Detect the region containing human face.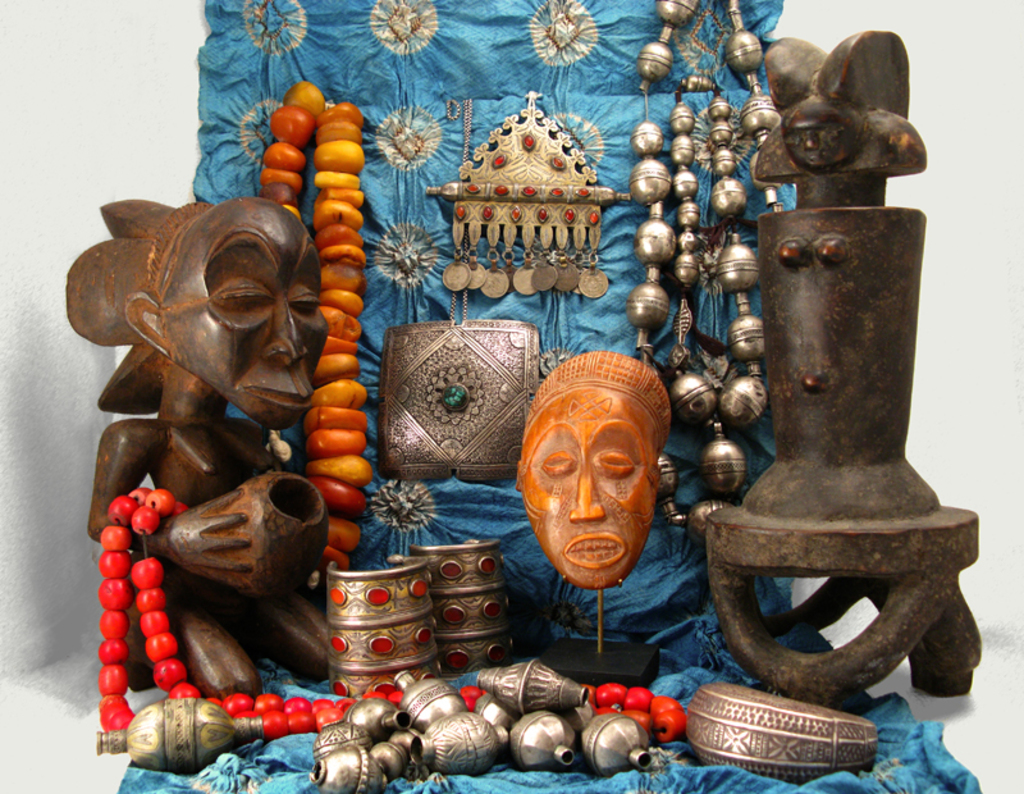
crop(165, 195, 330, 433).
